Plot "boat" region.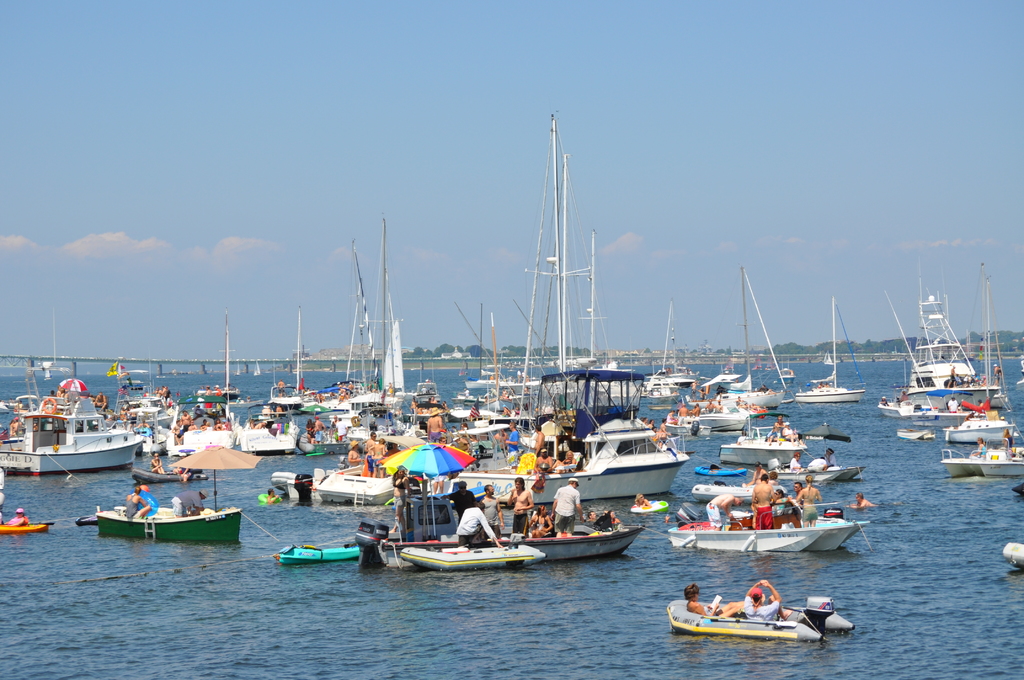
Plotted at crop(986, 459, 1023, 482).
